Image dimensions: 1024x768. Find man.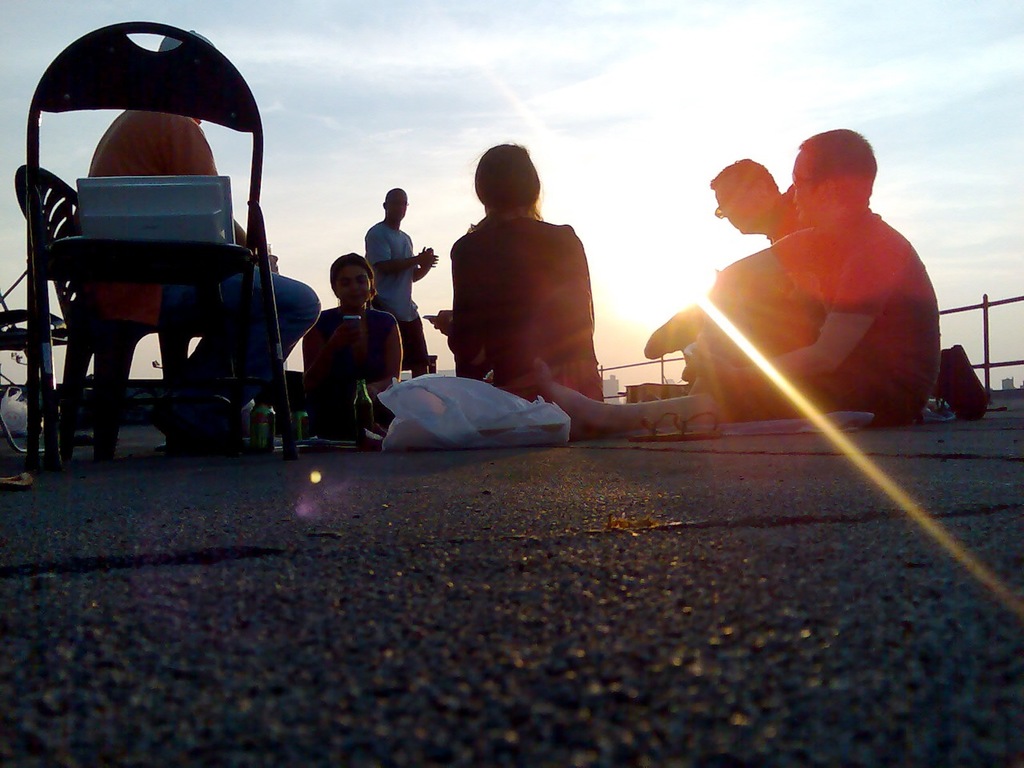
left=652, top=125, right=955, bottom=440.
